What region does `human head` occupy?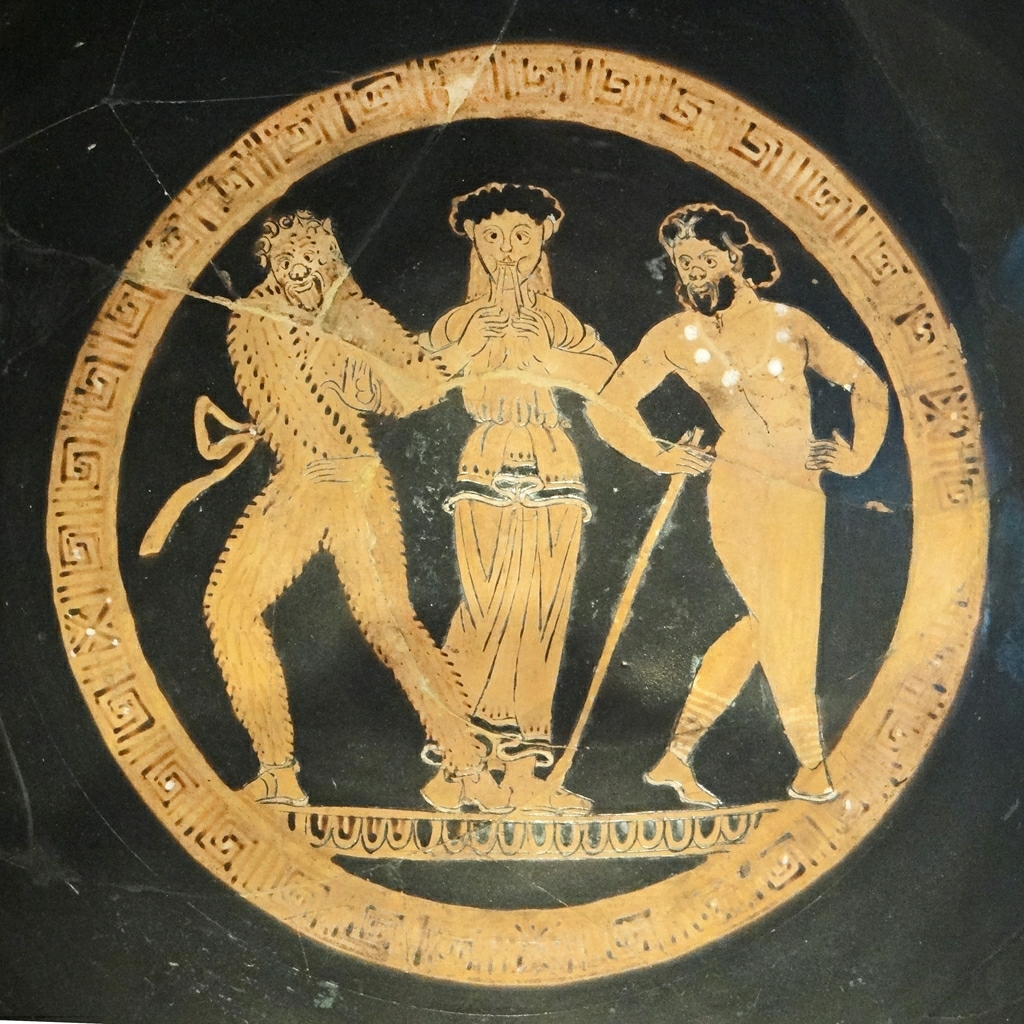
Rect(452, 184, 569, 285).
